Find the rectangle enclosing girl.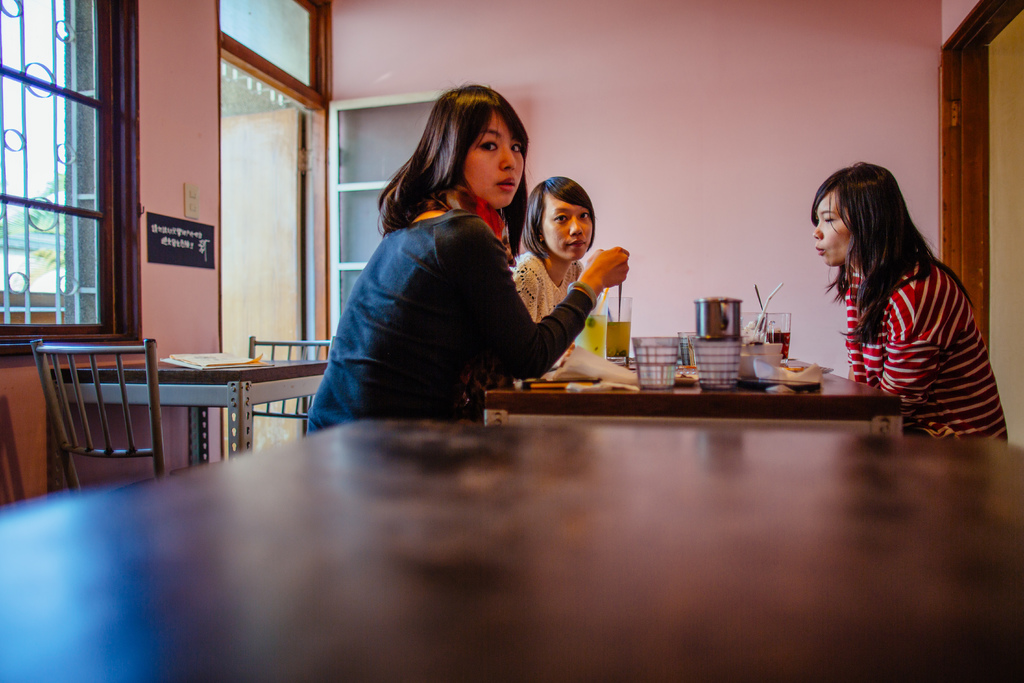
<region>514, 177, 598, 368</region>.
